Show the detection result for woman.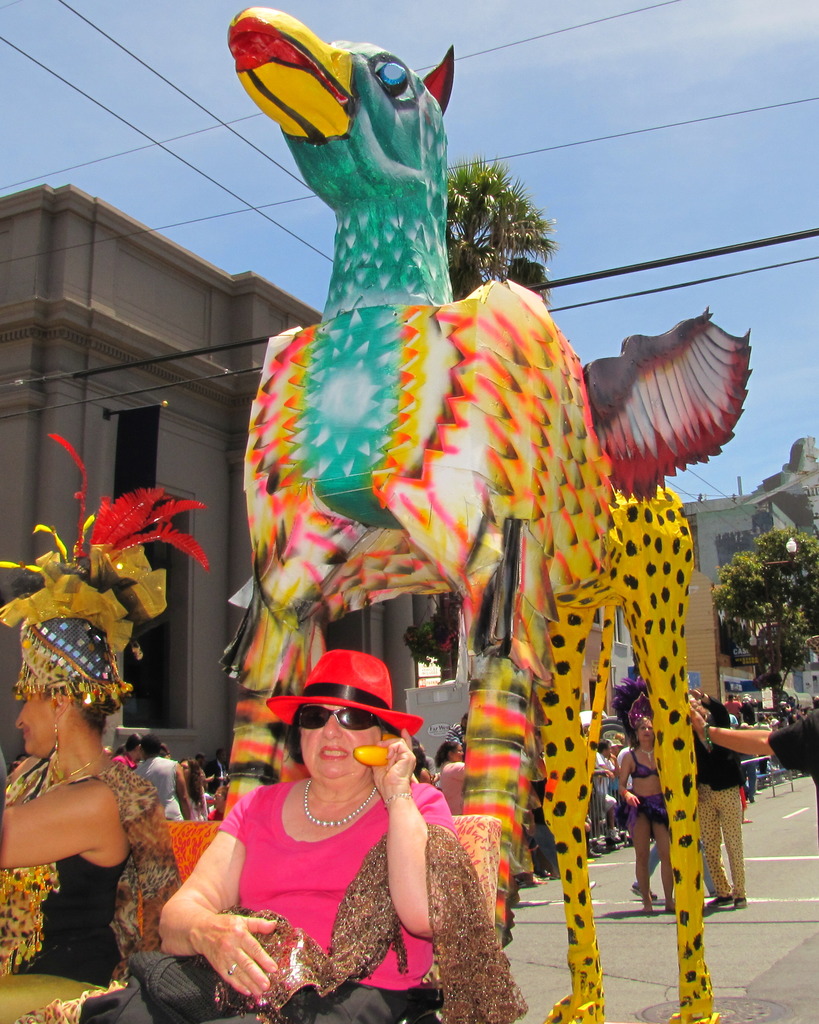
detection(434, 740, 465, 815).
